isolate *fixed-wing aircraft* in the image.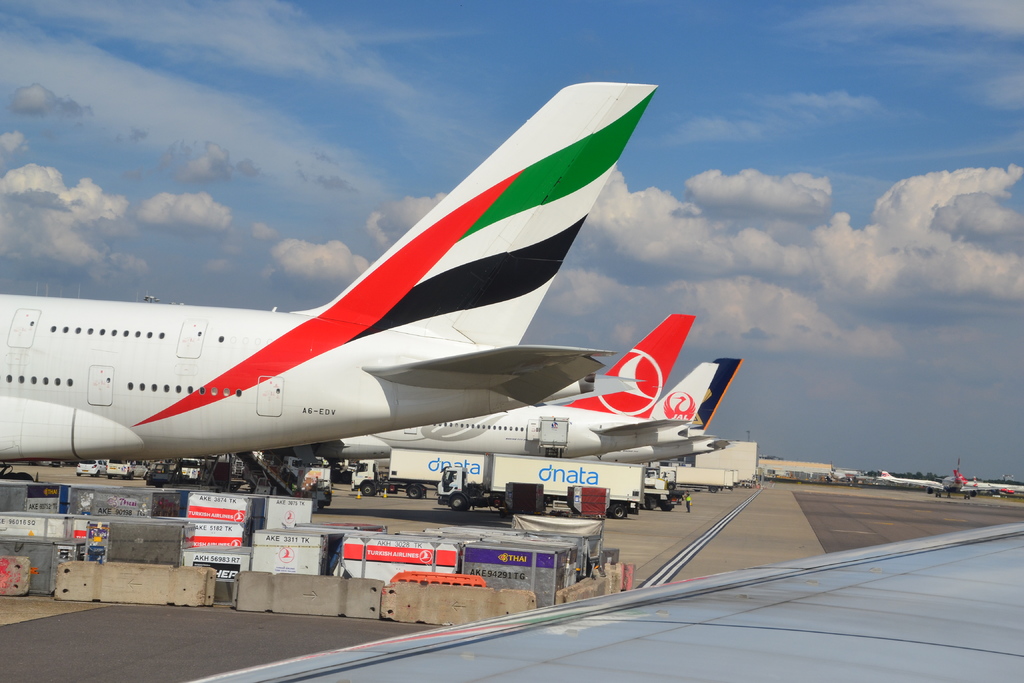
Isolated region: 876/468/946/488.
